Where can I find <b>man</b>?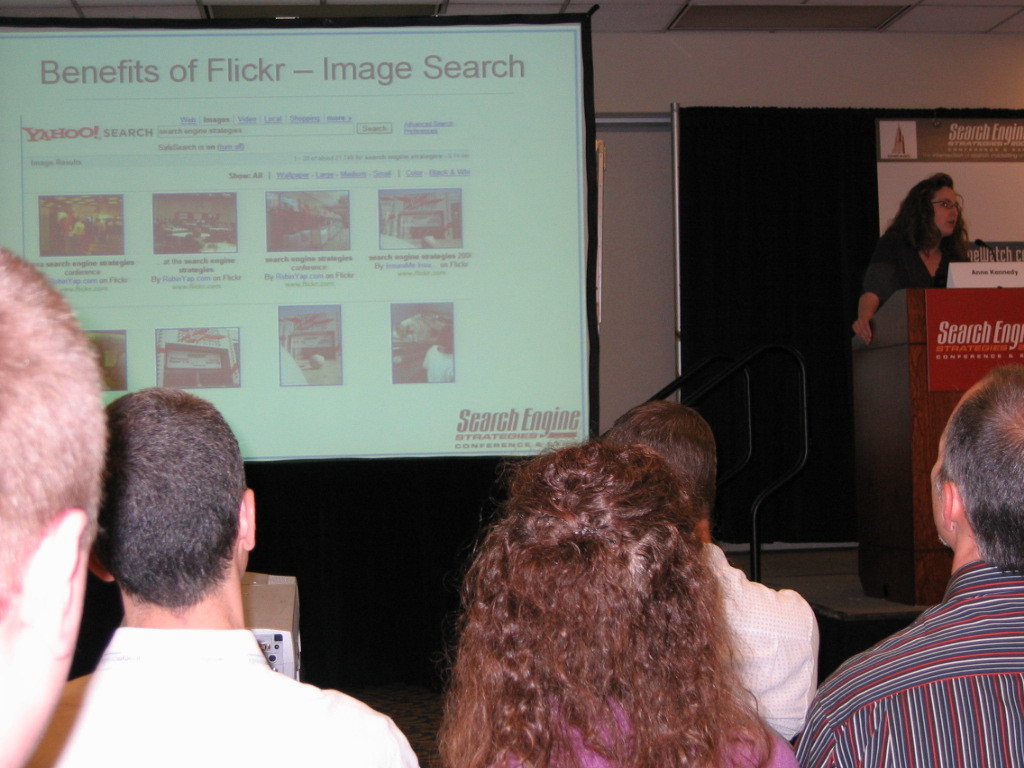
You can find it at [0,242,115,767].
